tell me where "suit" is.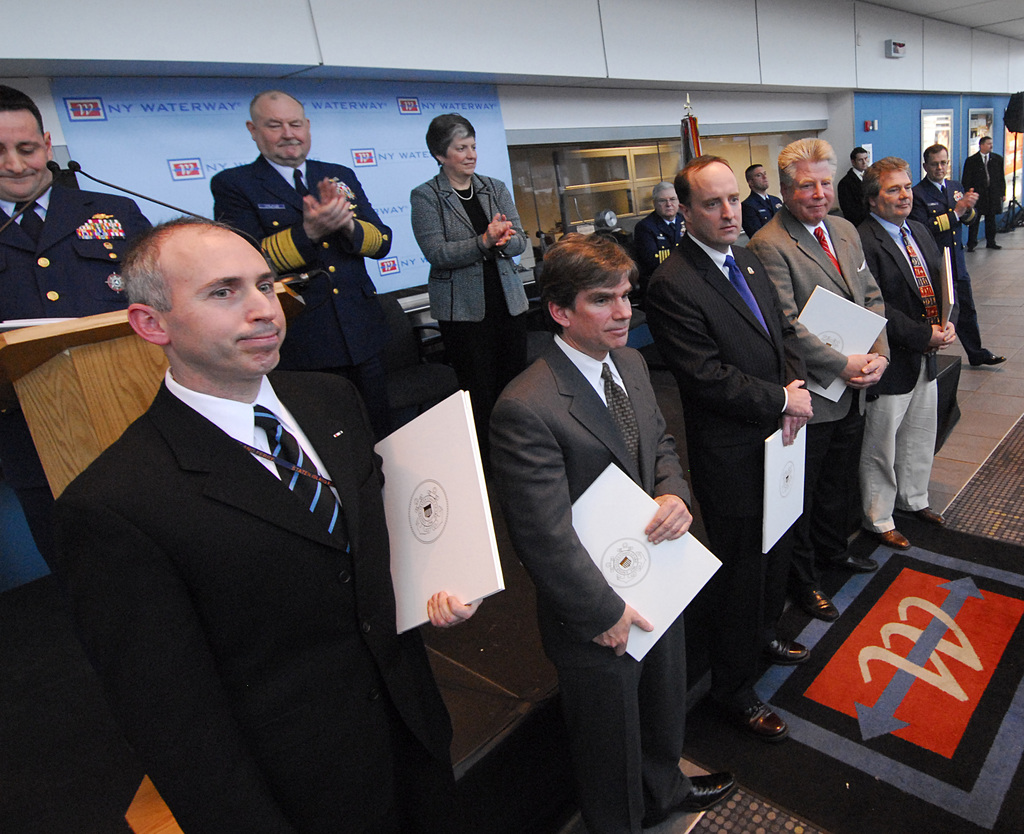
"suit" is at [left=851, top=213, right=957, bottom=528].
